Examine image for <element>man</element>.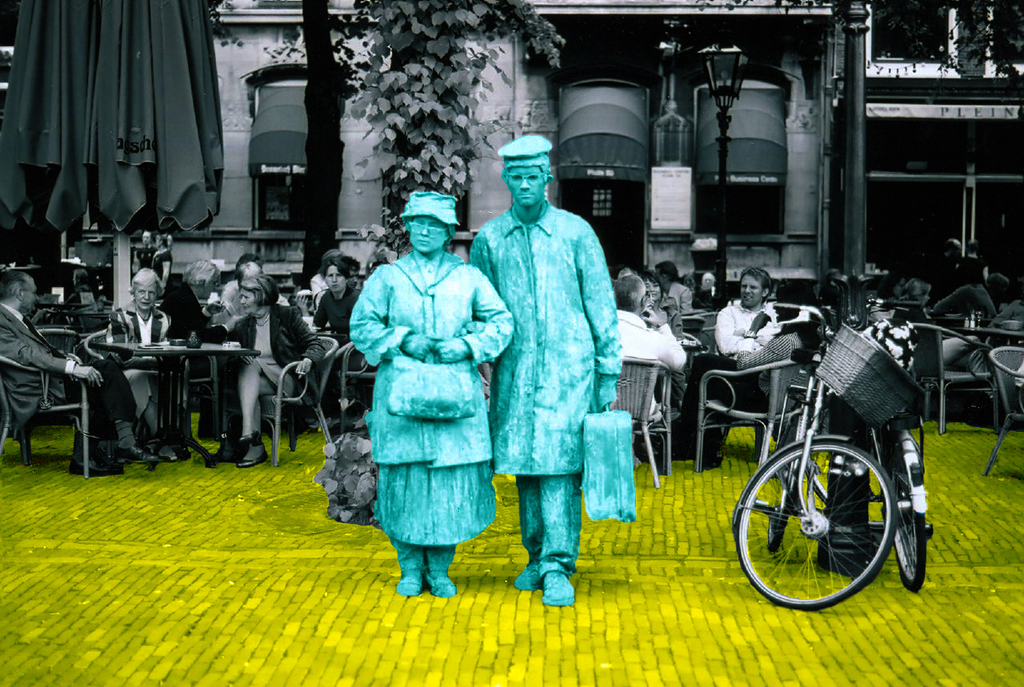
Examination result: bbox=(0, 272, 141, 474).
